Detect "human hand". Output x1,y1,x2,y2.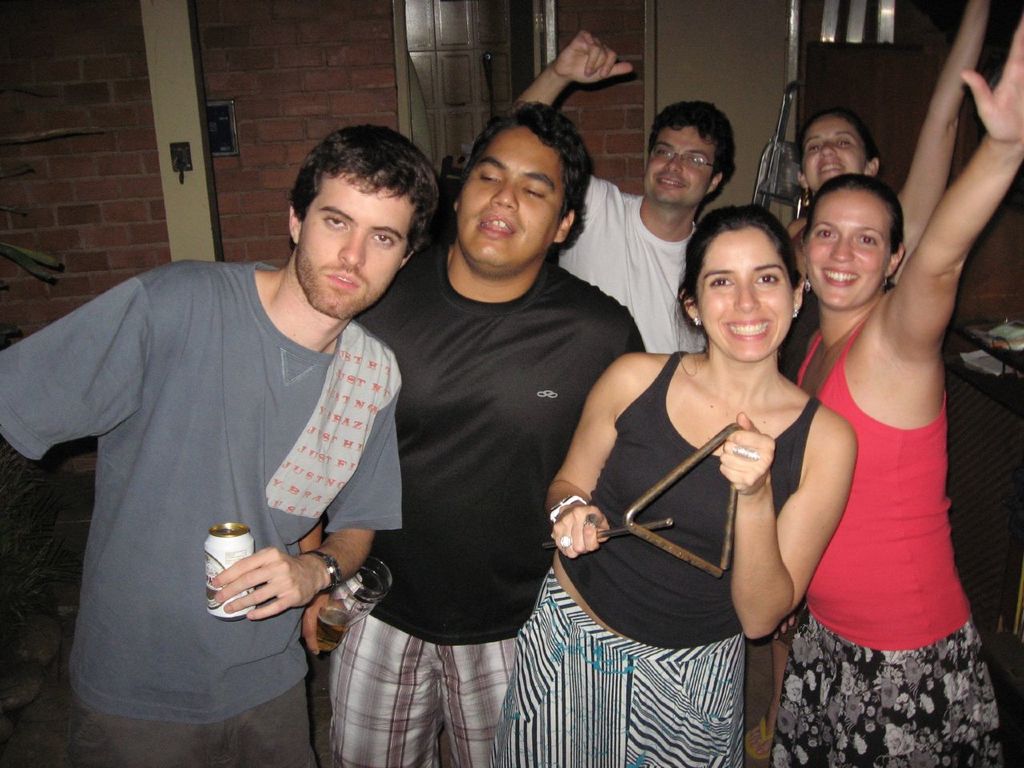
551,502,614,560.
